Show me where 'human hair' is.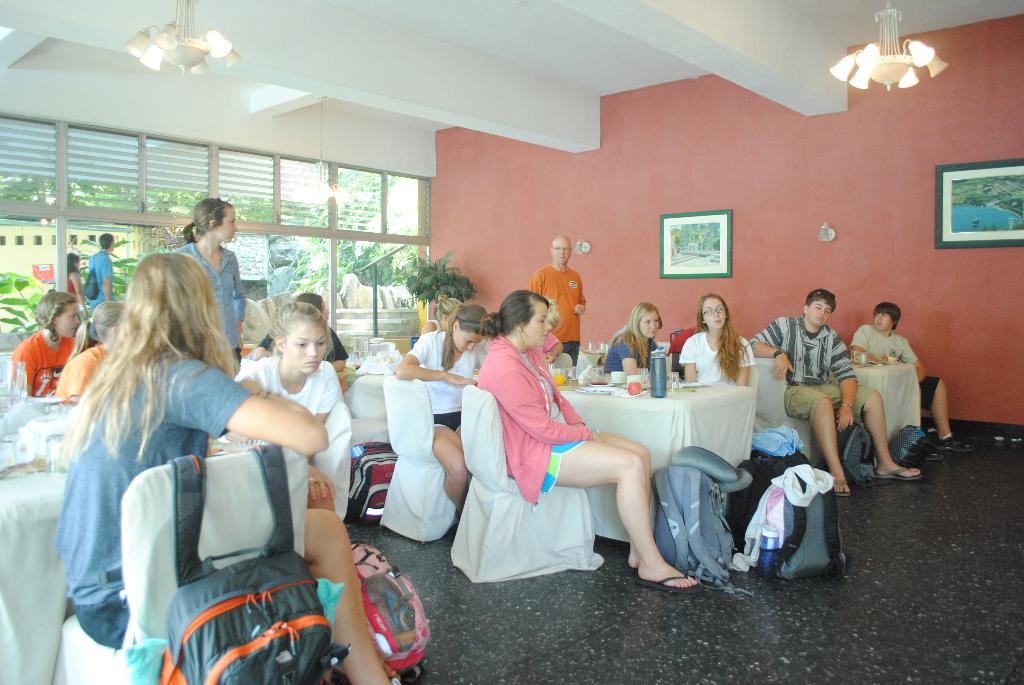
'human hair' is at 271/294/323/347.
